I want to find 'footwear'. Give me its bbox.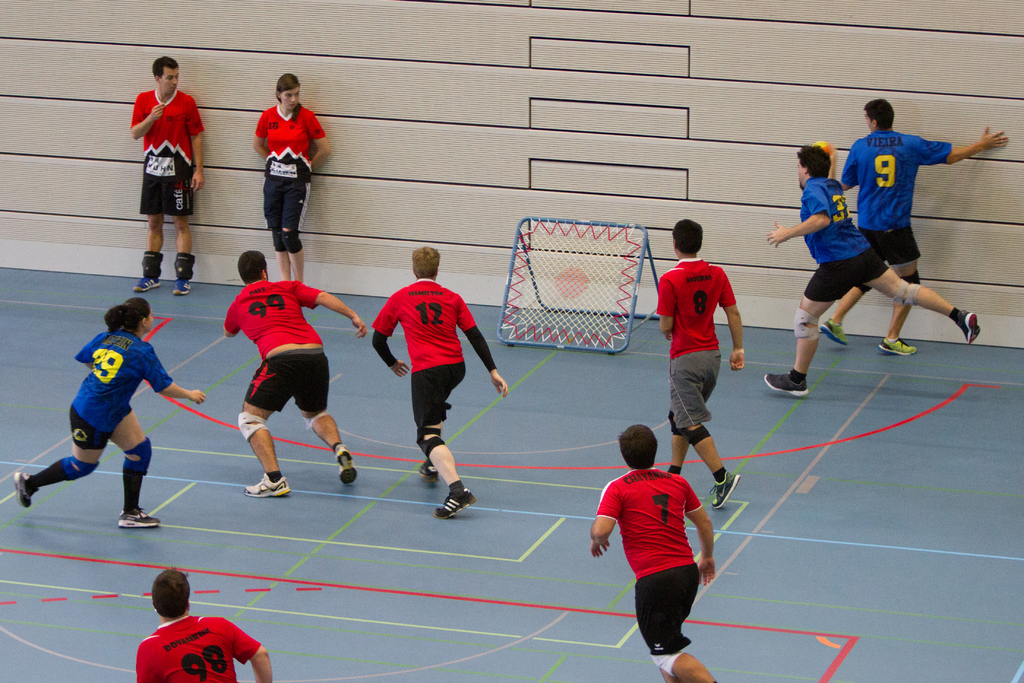
[left=961, top=311, right=984, bottom=347].
